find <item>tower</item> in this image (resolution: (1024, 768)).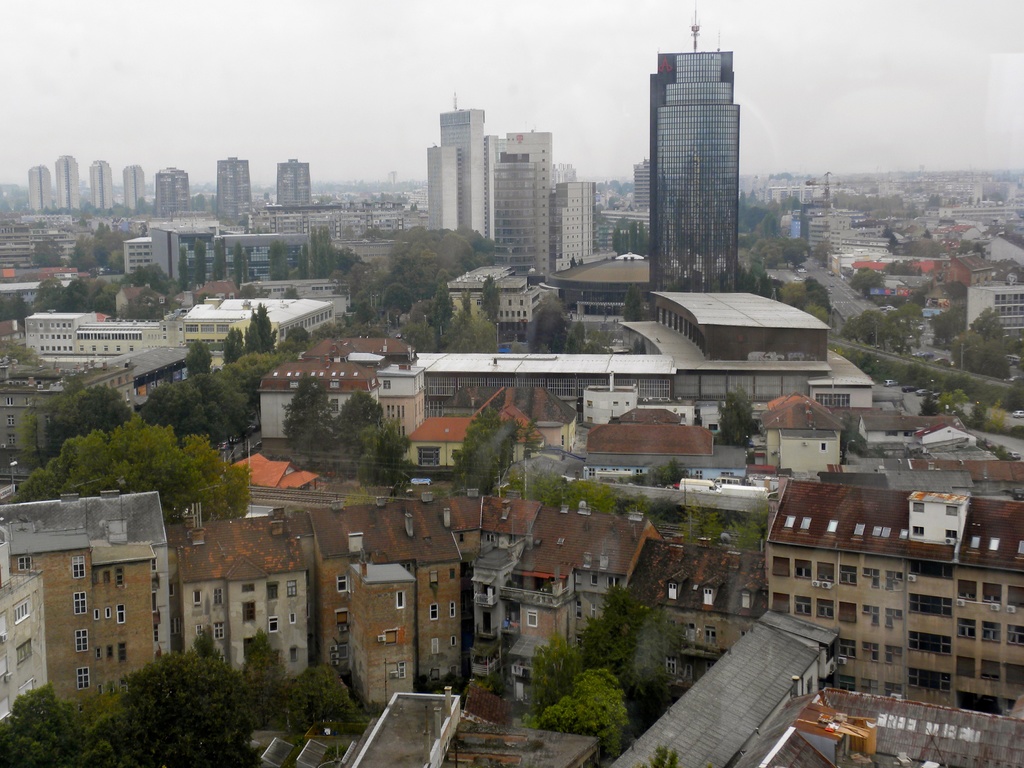
region(492, 158, 554, 273).
